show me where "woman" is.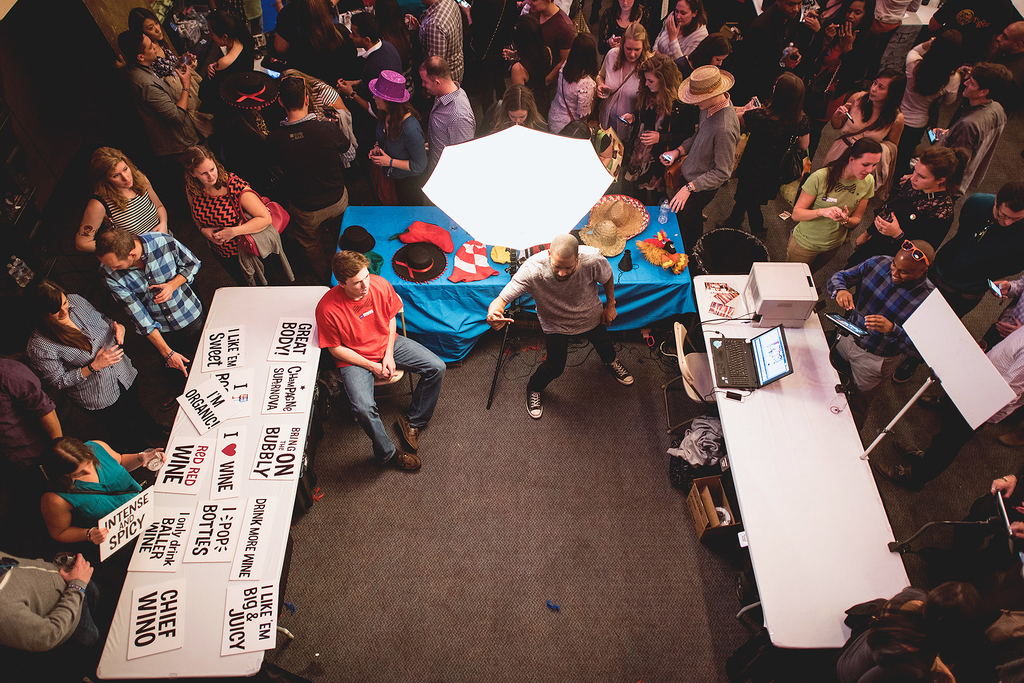
"woman" is at pyautogui.locateOnScreen(281, 69, 388, 205).
